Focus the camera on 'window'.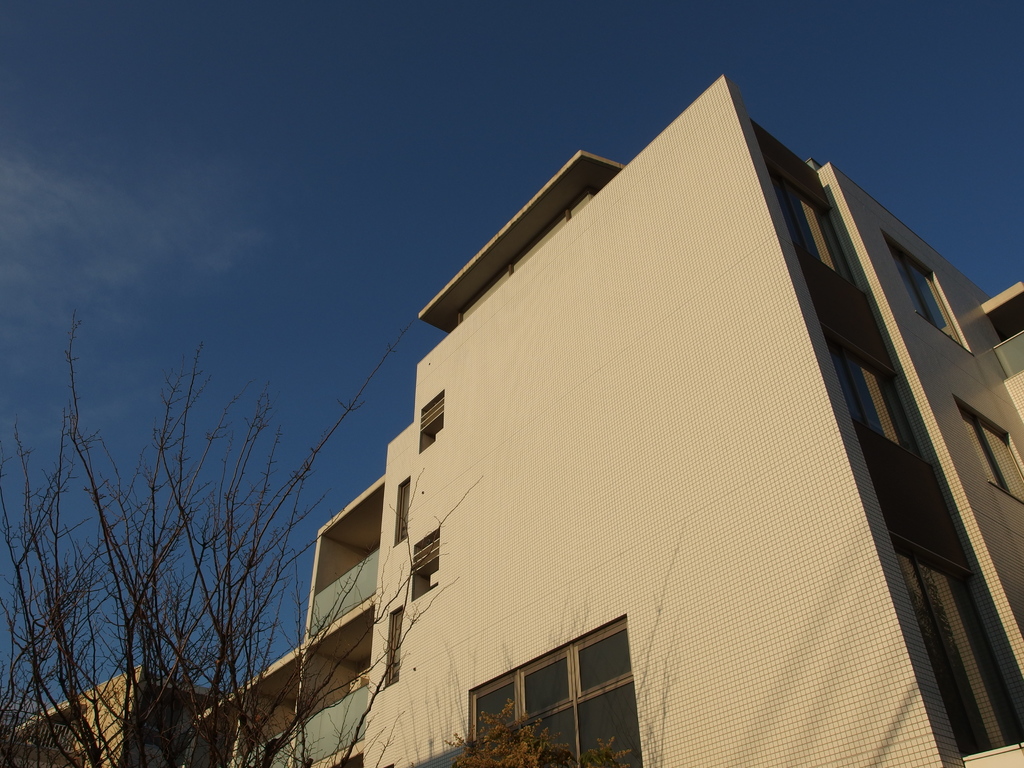
Focus region: pyautogui.locateOnScreen(822, 328, 932, 464).
